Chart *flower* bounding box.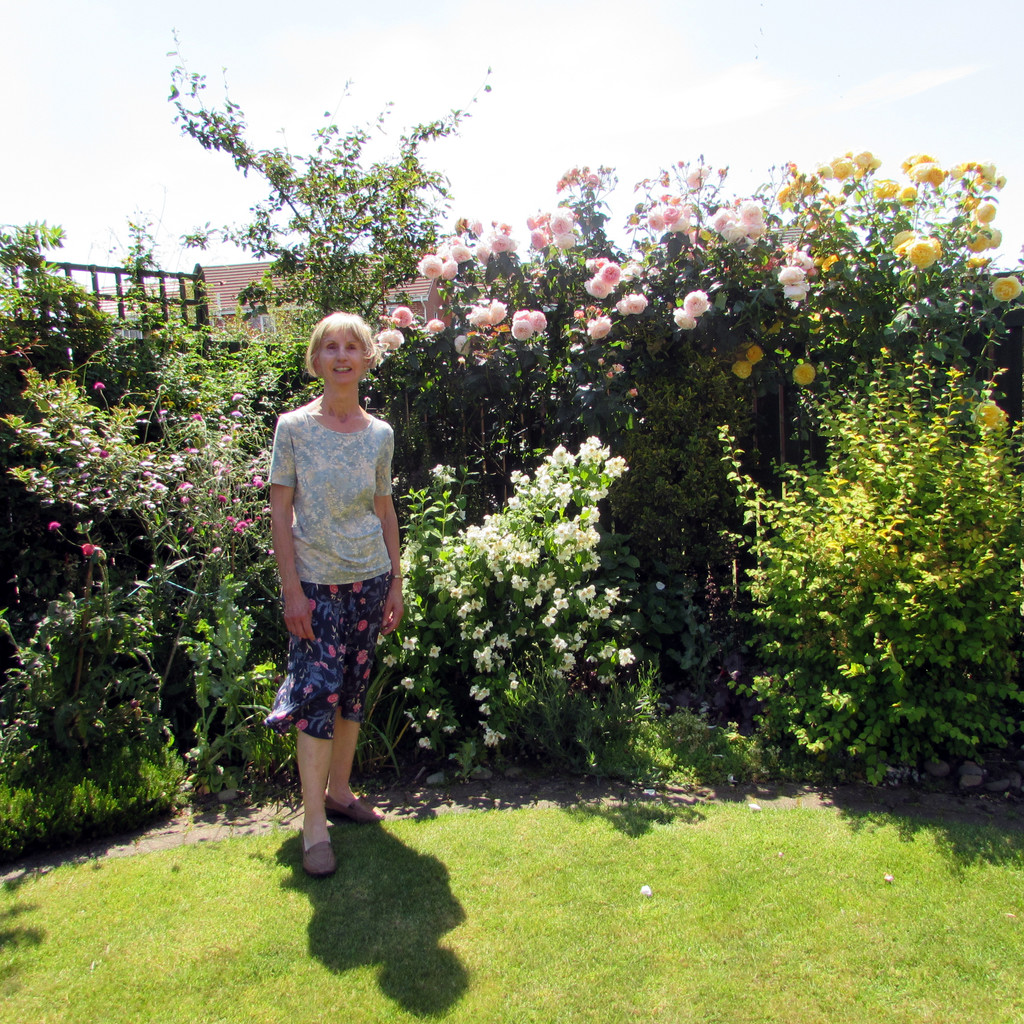
Charted: rect(727, 364, 746, 376).
